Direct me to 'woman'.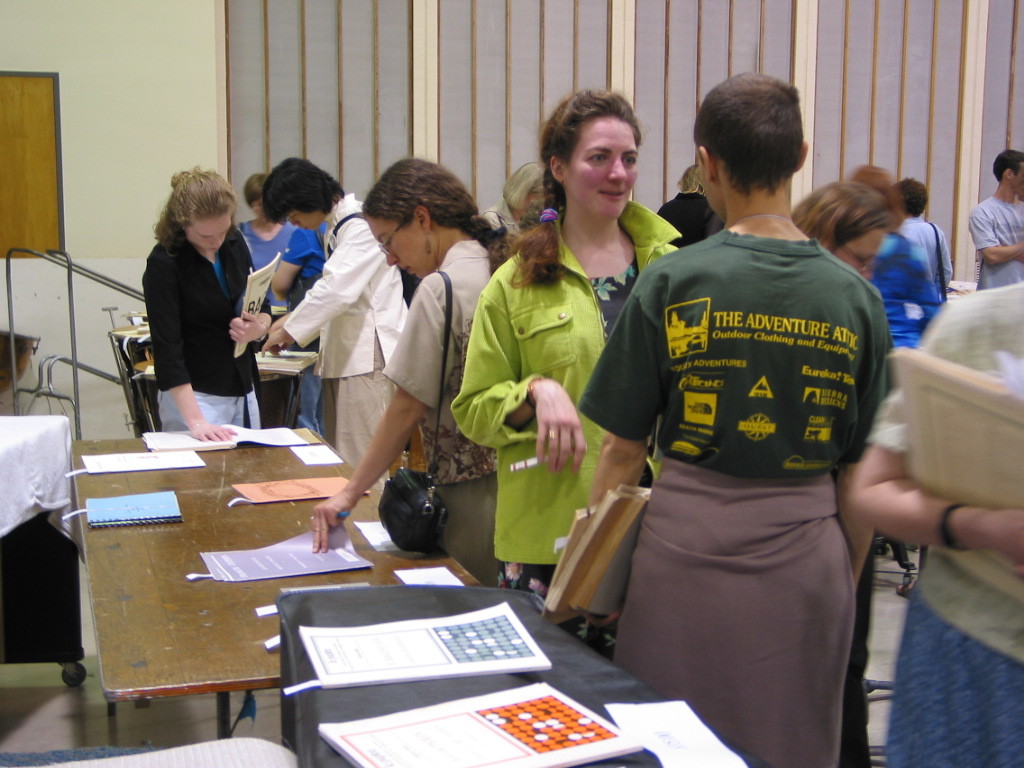
Direction: 880 163 944 318.
